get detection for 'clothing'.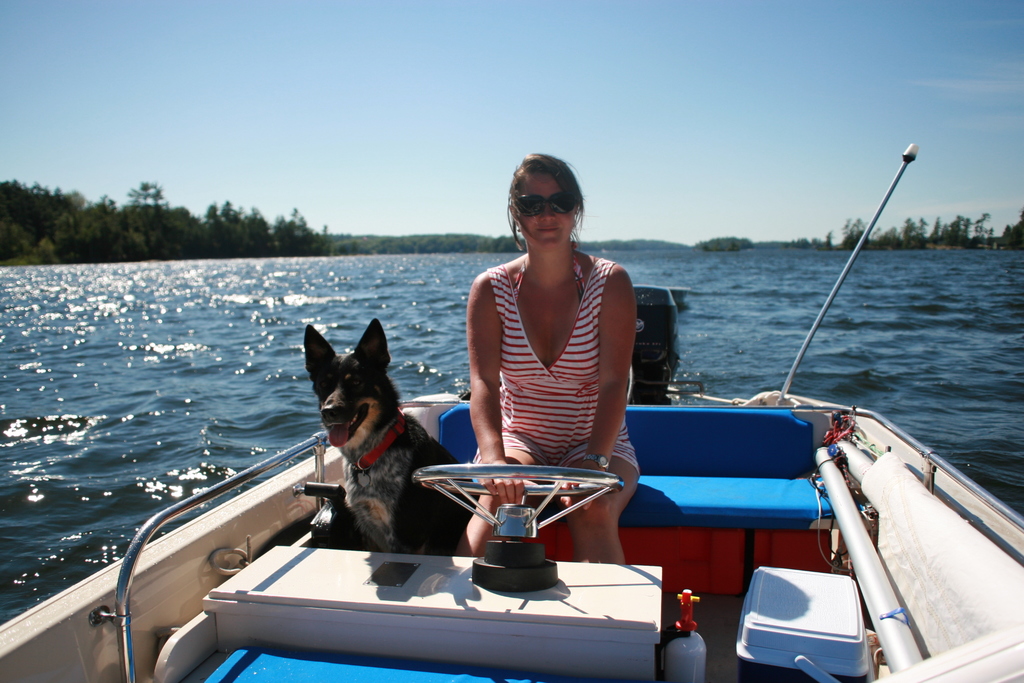
Detection: (465,265,644,483).
